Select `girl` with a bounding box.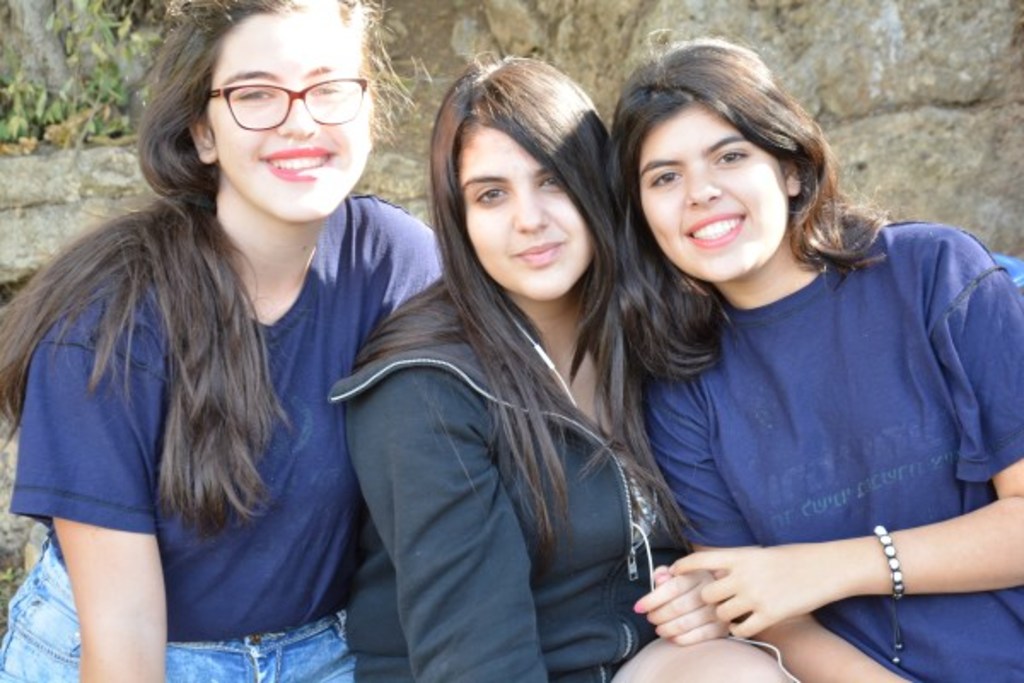
x1=0, y1=0, x2=444, y2=681.
